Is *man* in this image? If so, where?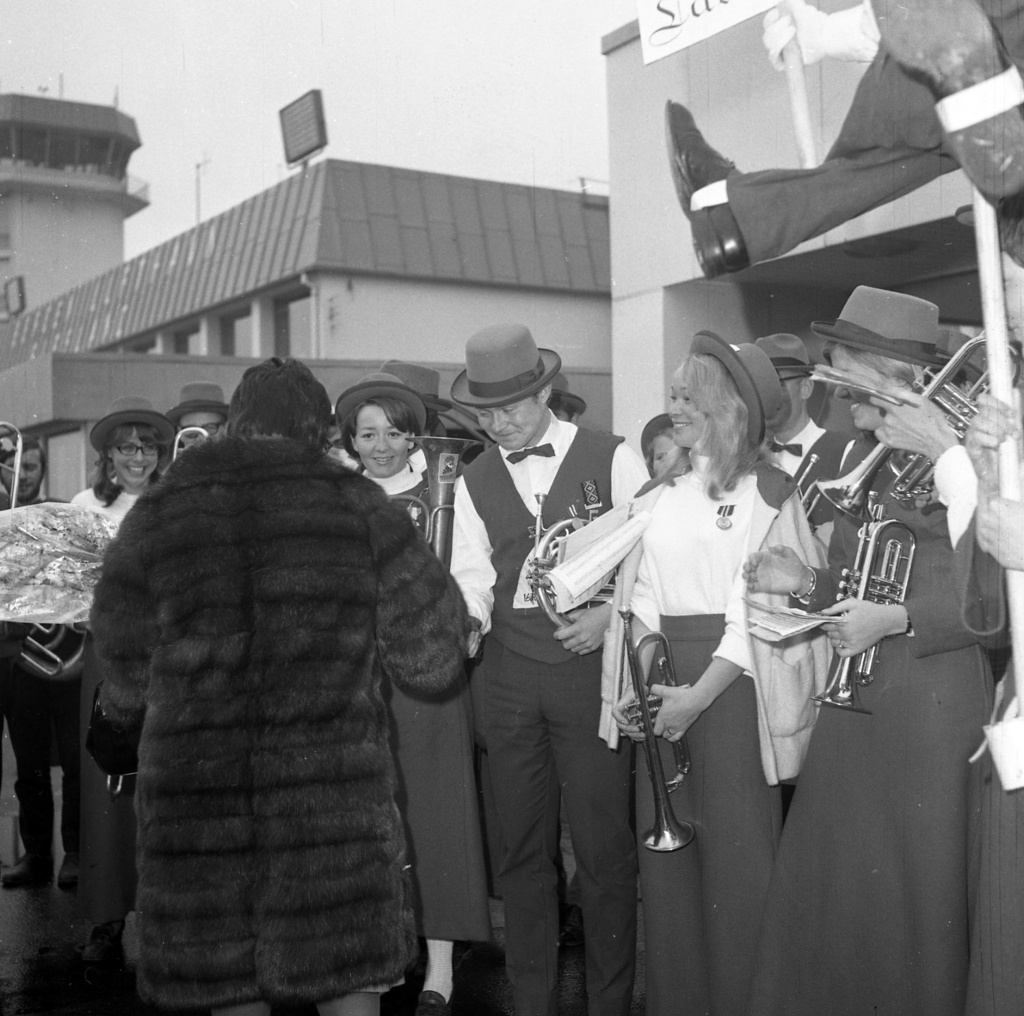
Yes, at left=660, top=0, right=1023, bottom=278.
